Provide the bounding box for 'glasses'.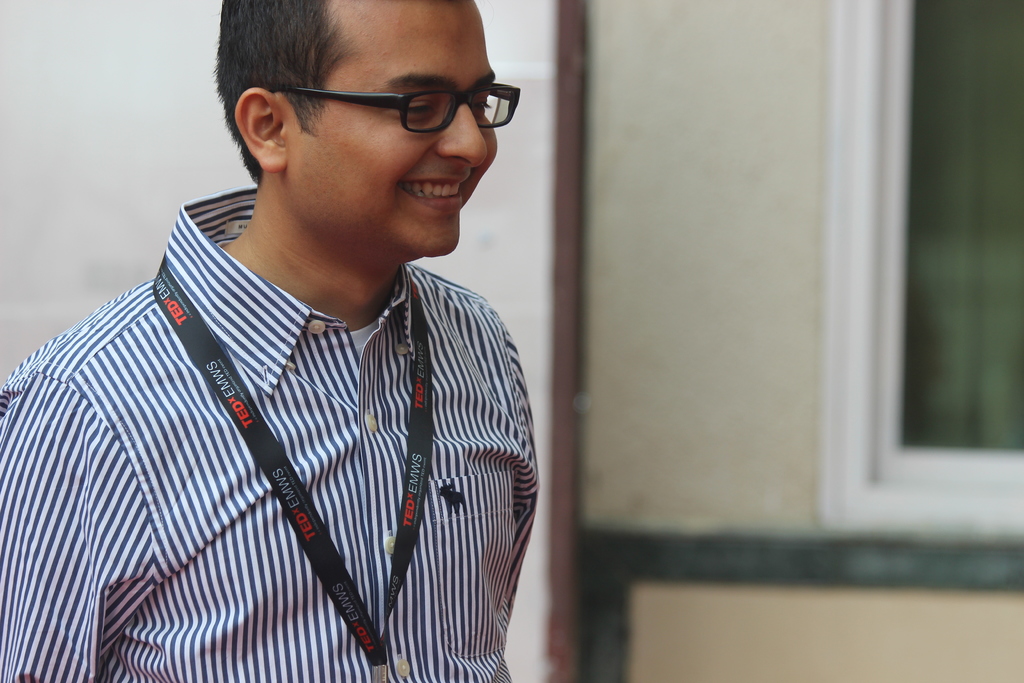
pyautogui.locateOnScreen(269, 84, 522, 138).
